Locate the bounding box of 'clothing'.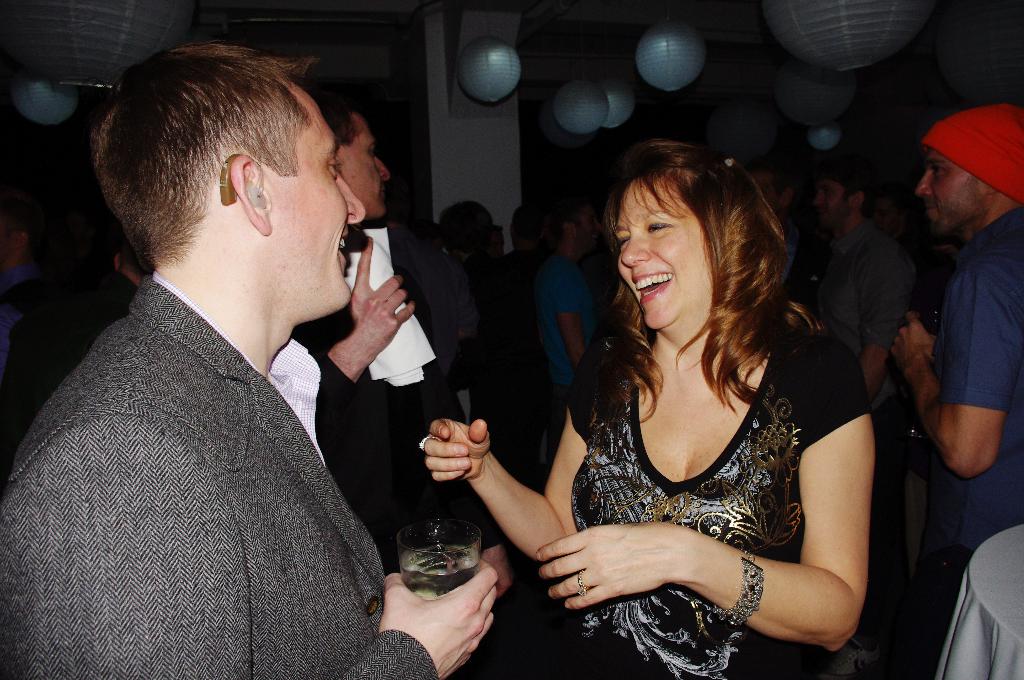
Bounding box: box=[564, 304, 874, 679].
